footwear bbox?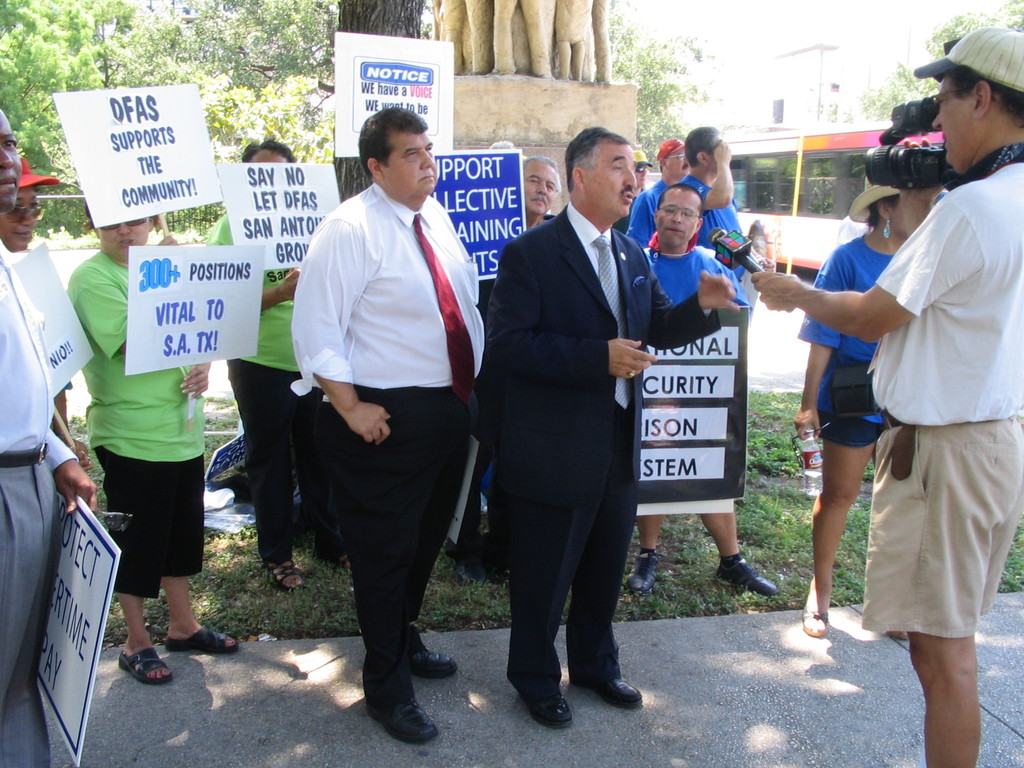
<box>120,648,173,688</box>
